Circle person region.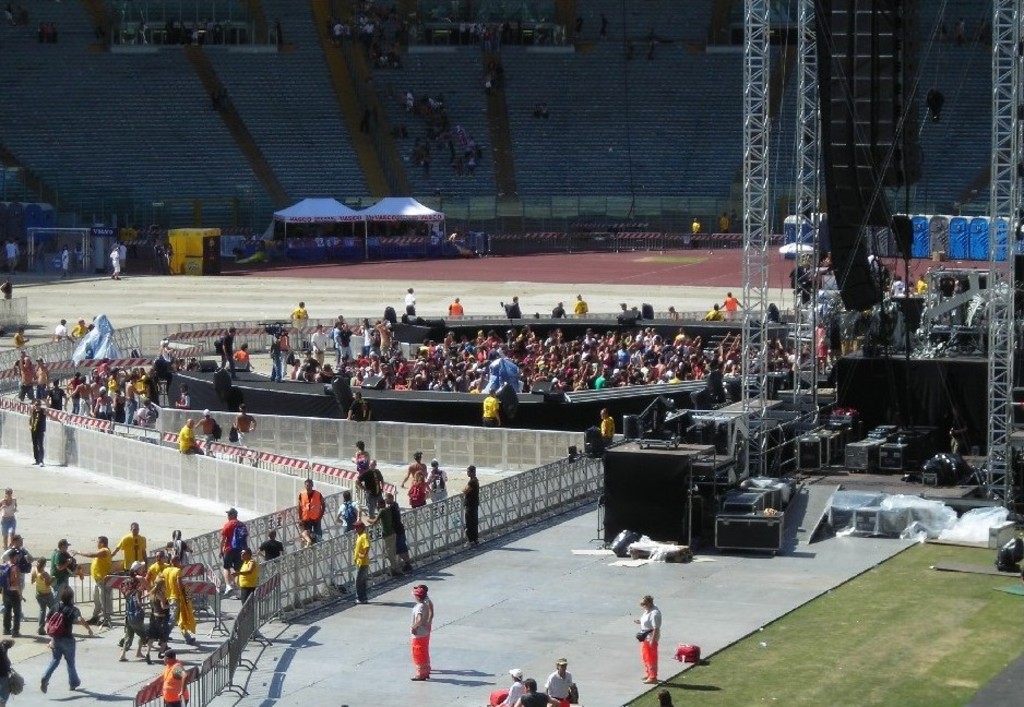
Region: region(197, 411, 225, 454).
